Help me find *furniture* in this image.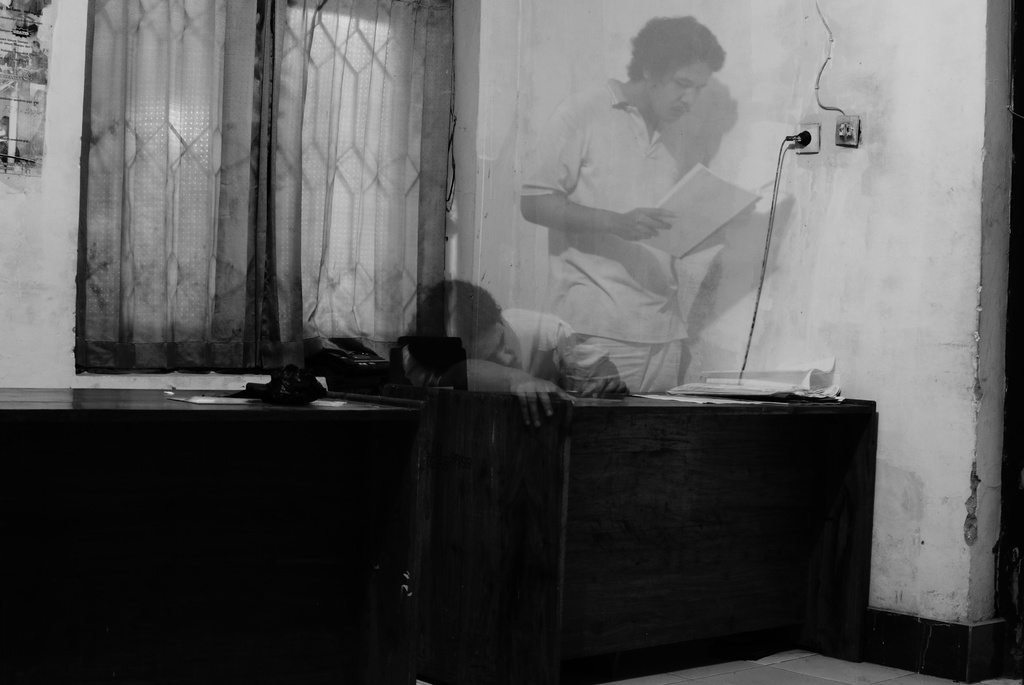
Found it: 0 393 881 684.
